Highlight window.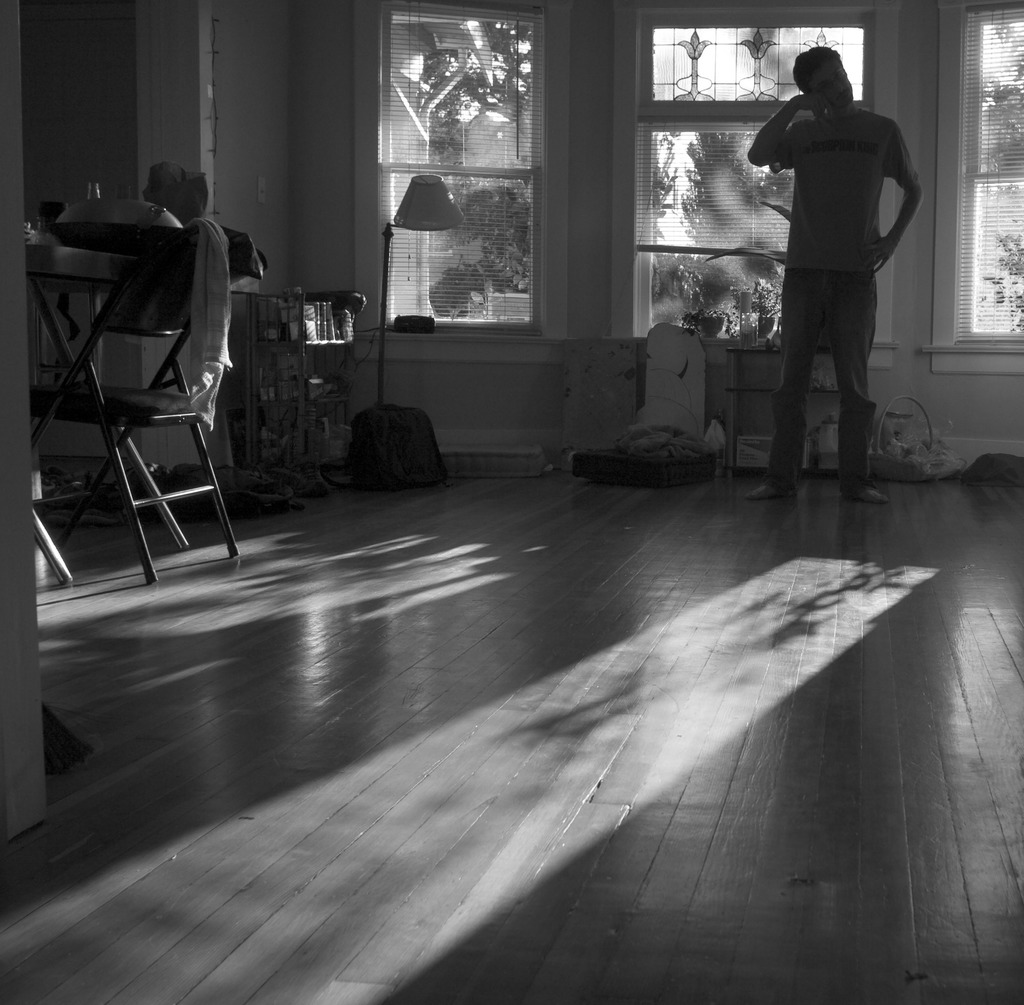
Highlighted region: region(631, 16, 886, 341).
